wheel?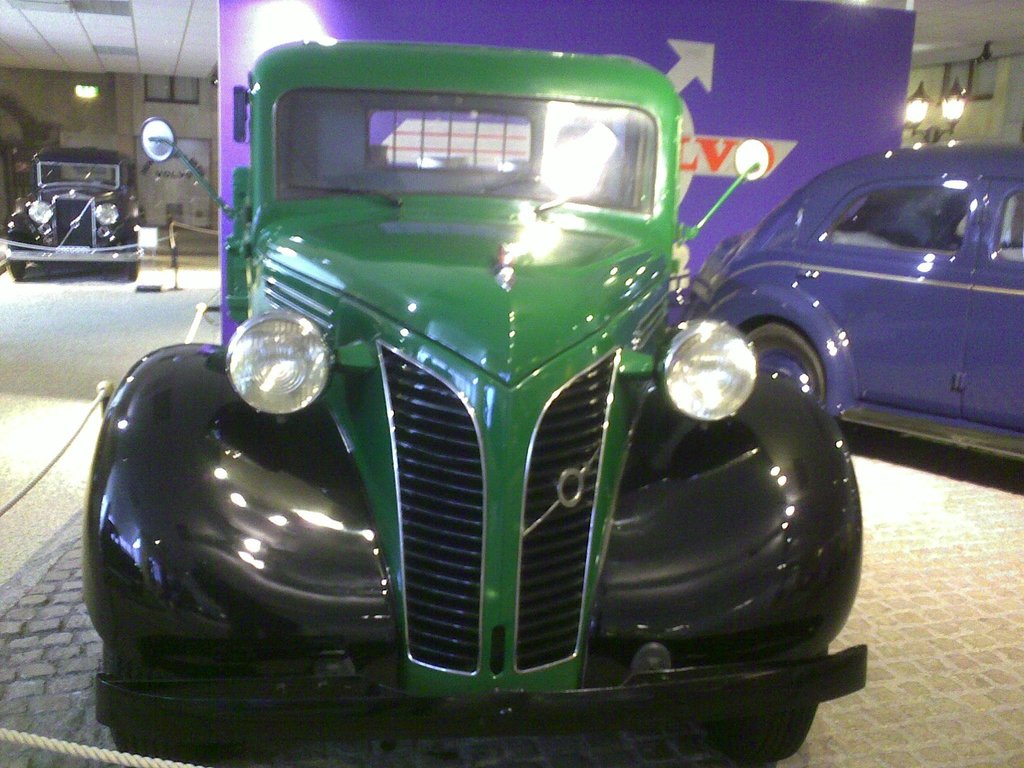
(x1=101, y1=642, x2=200, y2=757)
